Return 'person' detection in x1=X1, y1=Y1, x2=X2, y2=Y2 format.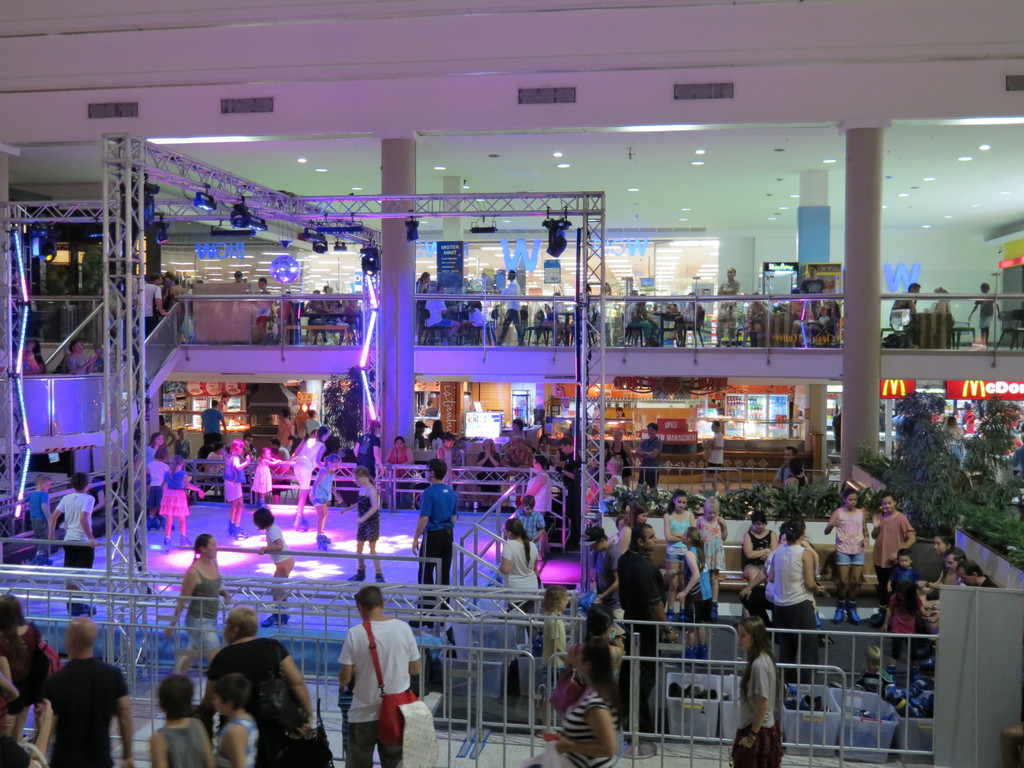
x1=773, y1=444, x2=804, y2=488.
